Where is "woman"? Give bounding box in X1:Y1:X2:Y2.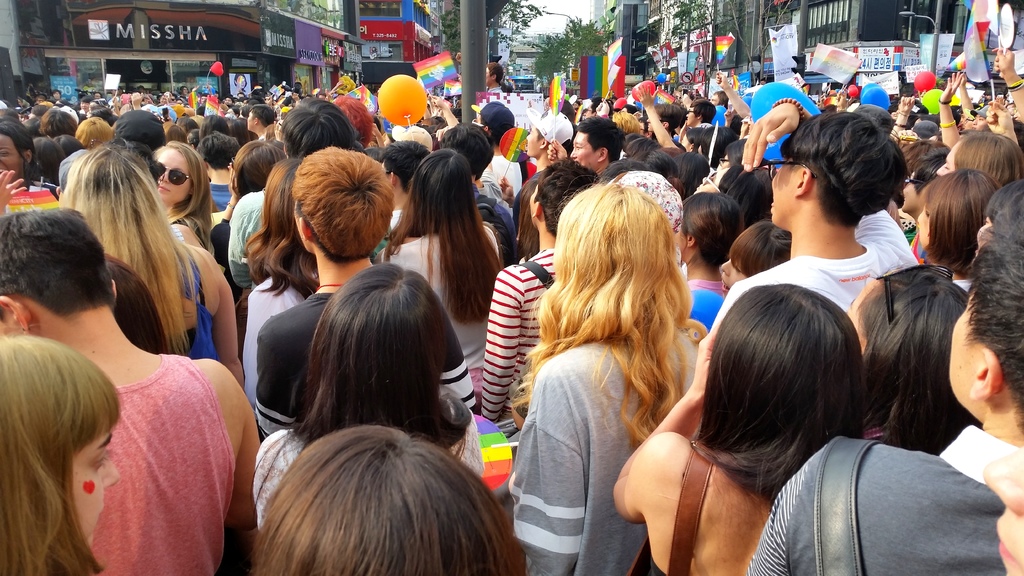
840:259:973:462.
